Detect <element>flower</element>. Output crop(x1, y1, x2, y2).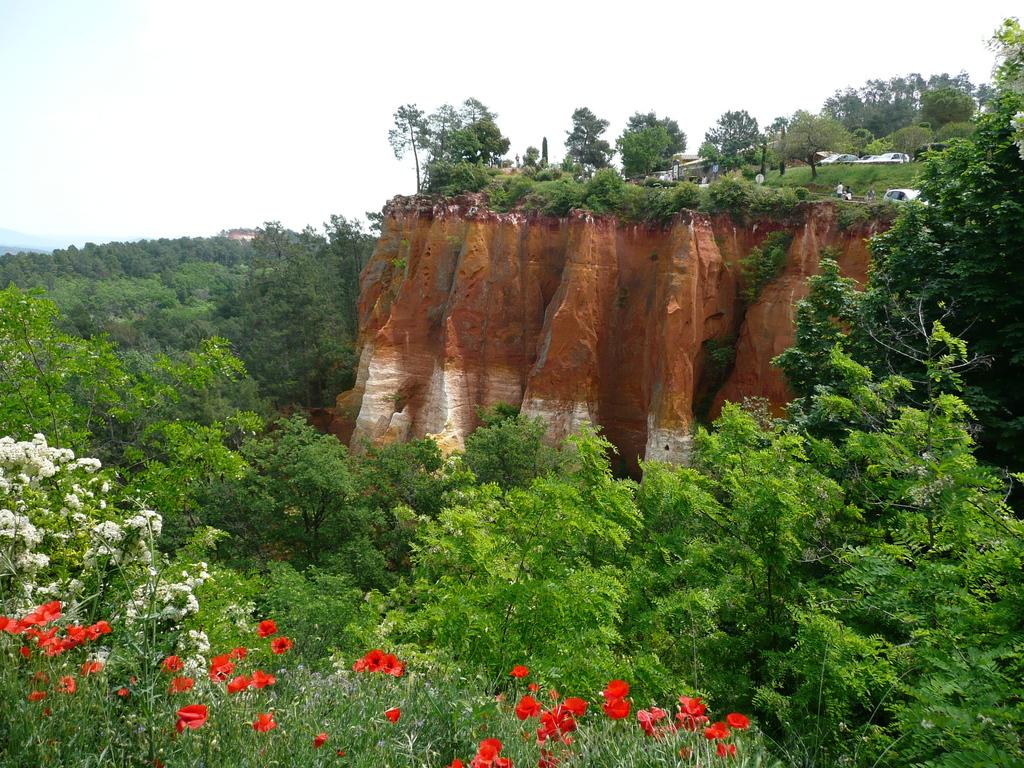
crop(30, 689, 51, 704).
